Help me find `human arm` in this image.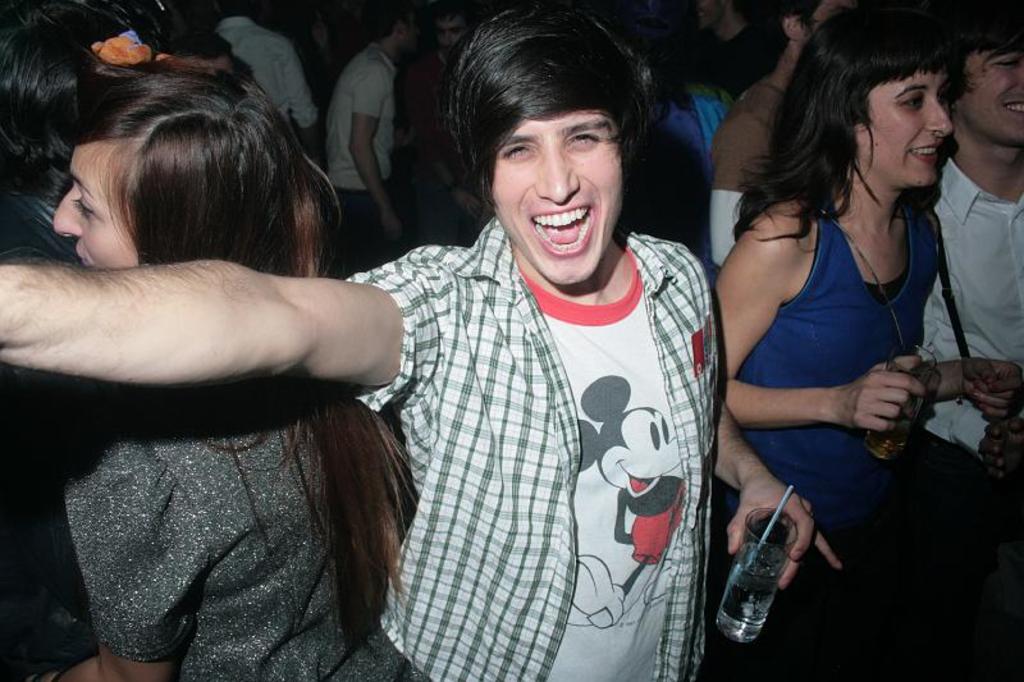
Found it: (left=18, top=438, right=189, bottom=681).
